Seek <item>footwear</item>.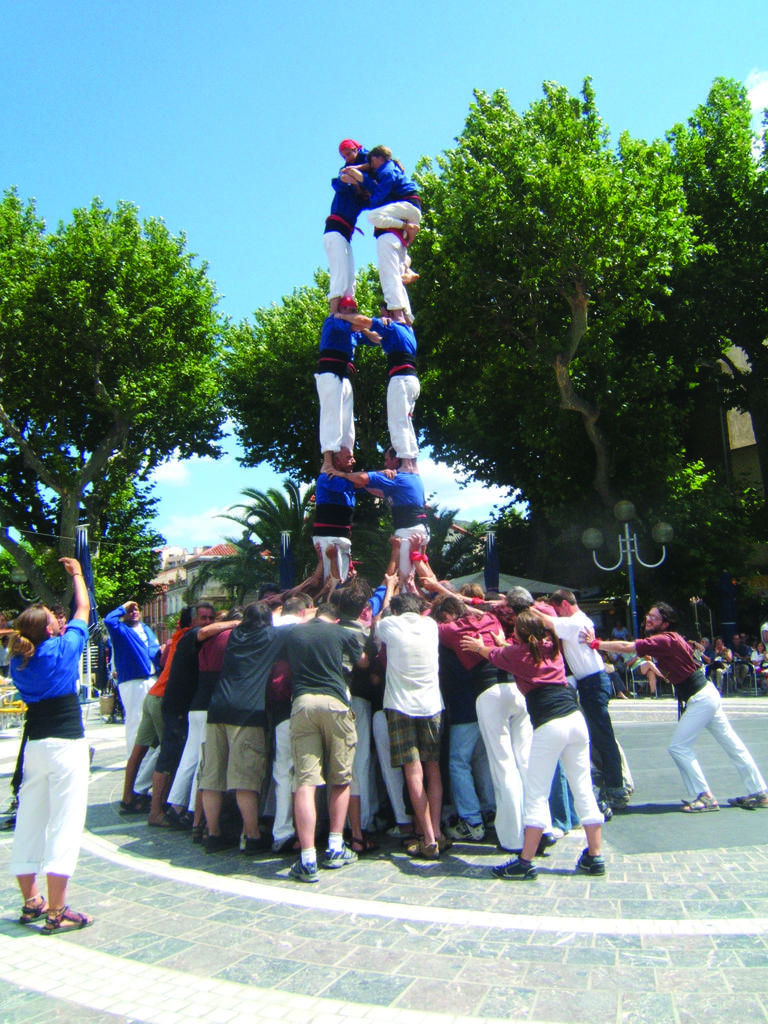
left=492, top=856, right=532, bottom=879.
